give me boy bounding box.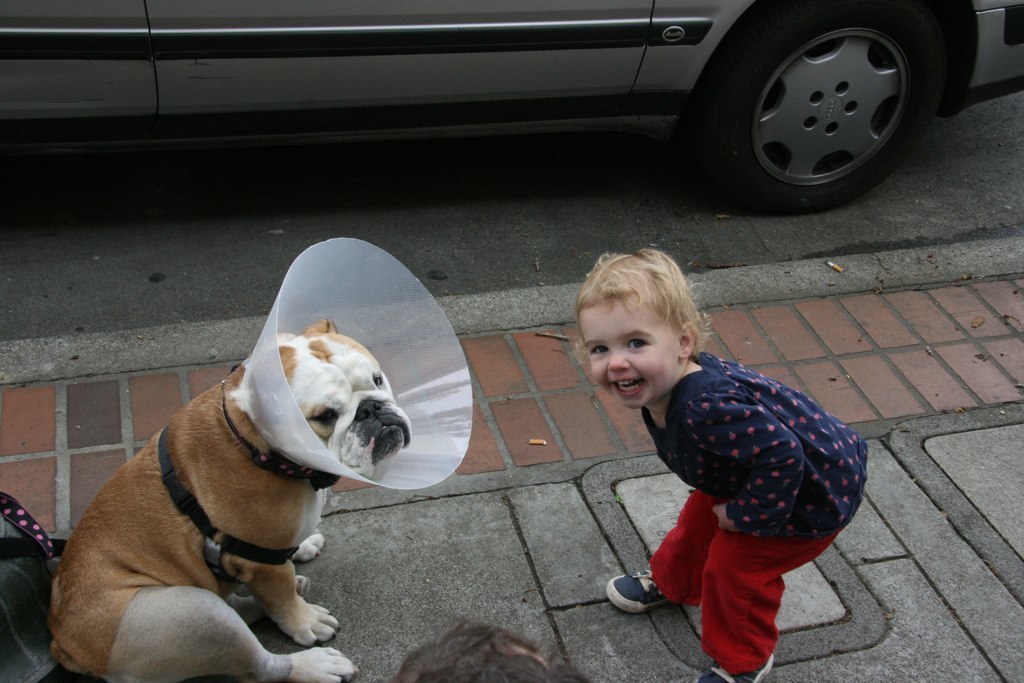
(x1=574, y1=235, x2=874, y2=682).
